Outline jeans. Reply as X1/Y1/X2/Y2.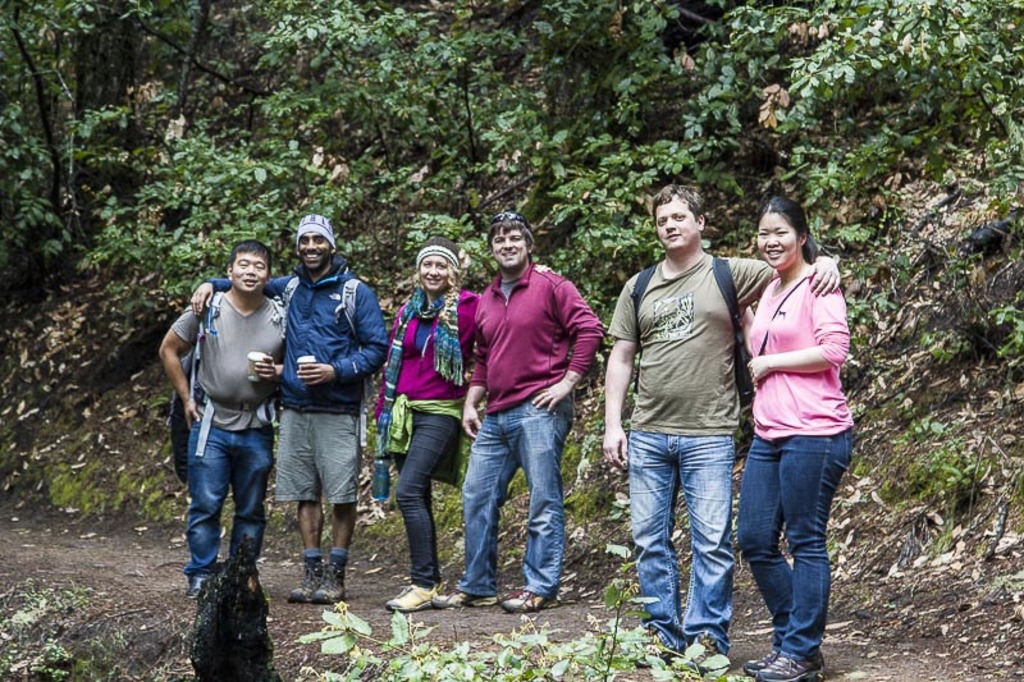
637/417/760/673.
